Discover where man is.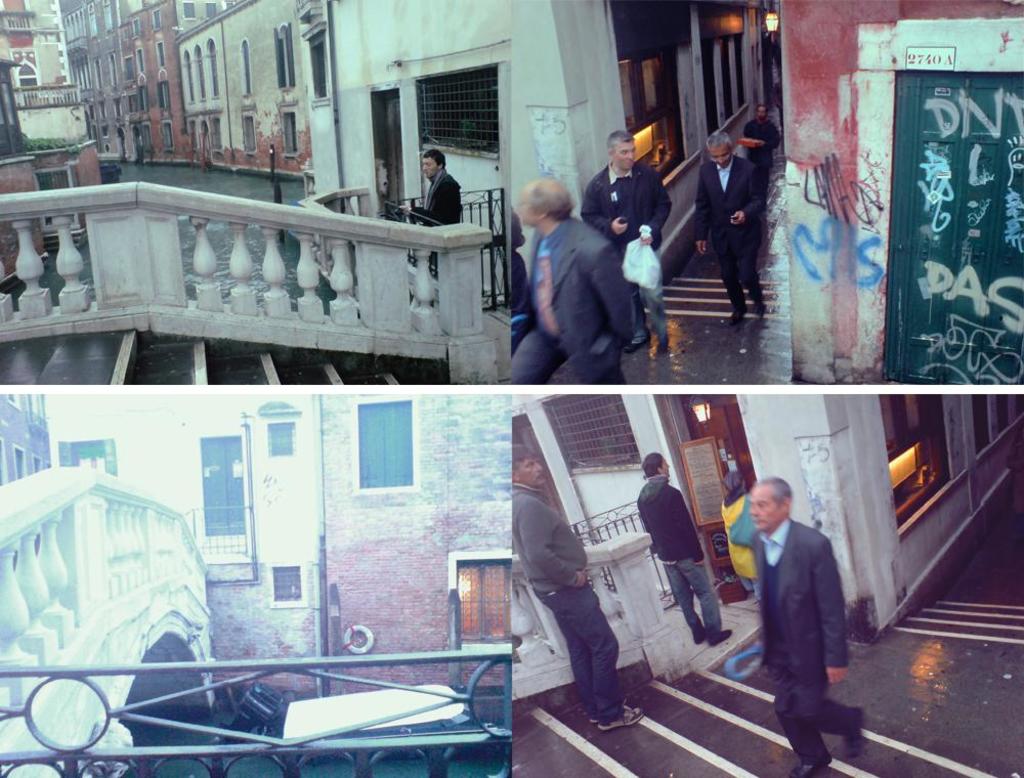
Discovered at 506:446:646:727.
